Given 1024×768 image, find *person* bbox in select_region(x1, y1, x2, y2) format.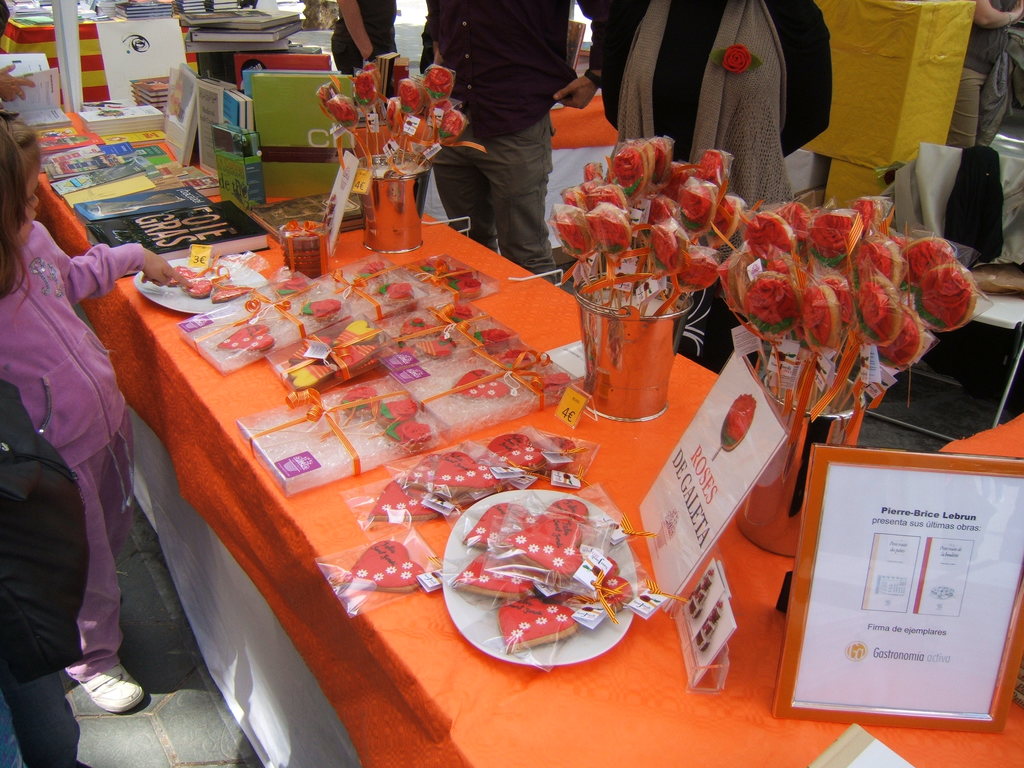
select_region(415, 0, 616, 288).
